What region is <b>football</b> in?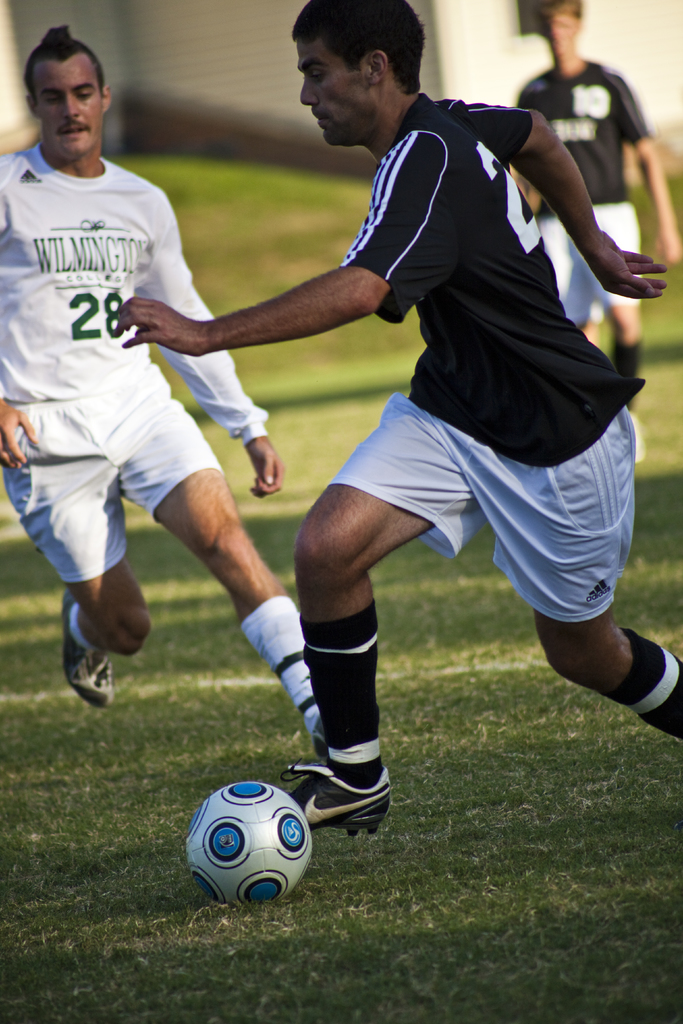
left=181, top=780, right=313, bottom=906.
